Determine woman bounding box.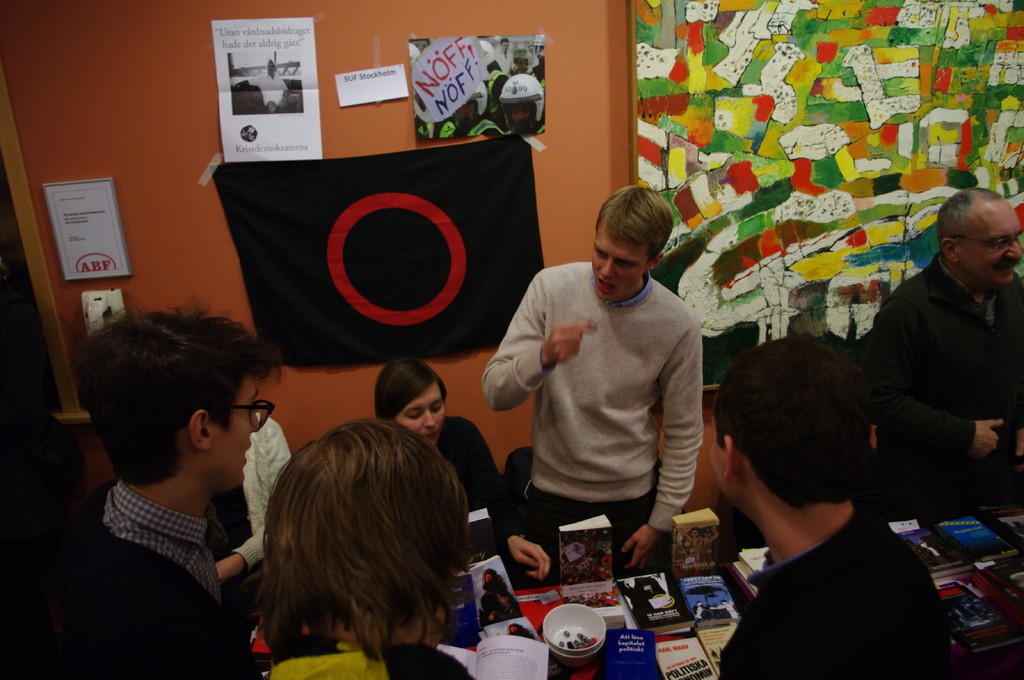
Determined: 370:359:554:589.
